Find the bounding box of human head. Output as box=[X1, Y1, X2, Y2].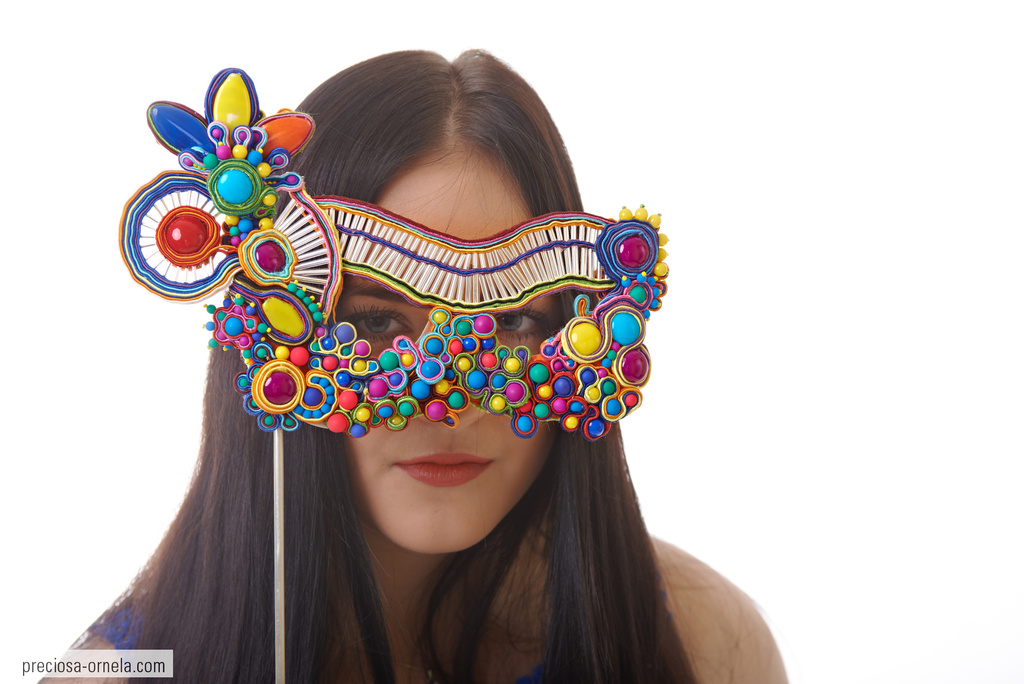
box=[259, 156, 640, 519].
